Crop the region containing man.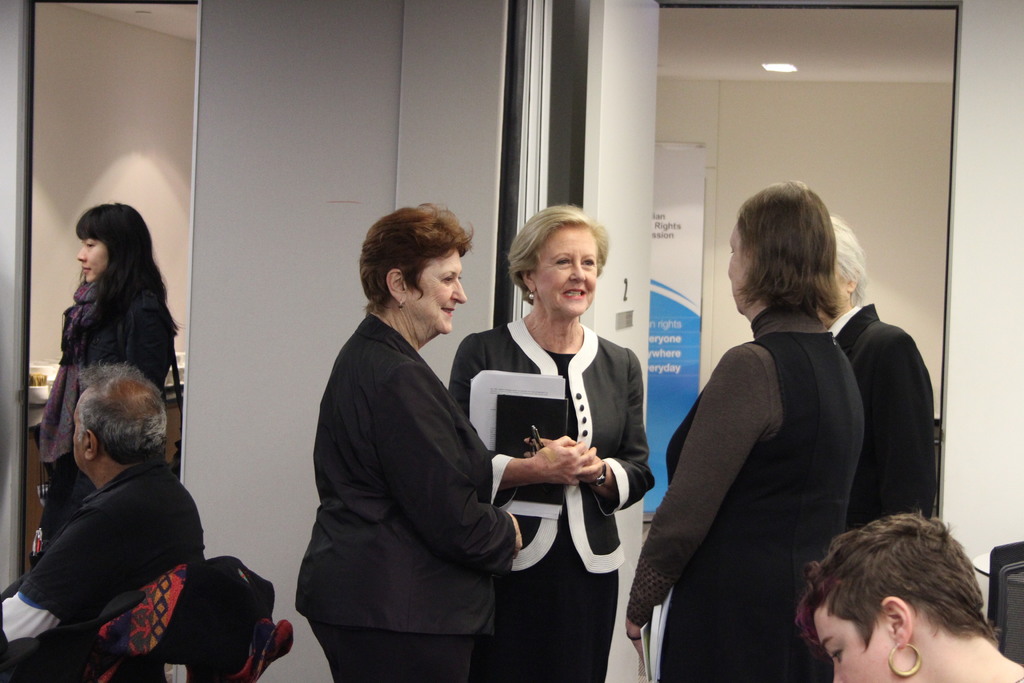
Crop region: (0, 361, 207, 646).
